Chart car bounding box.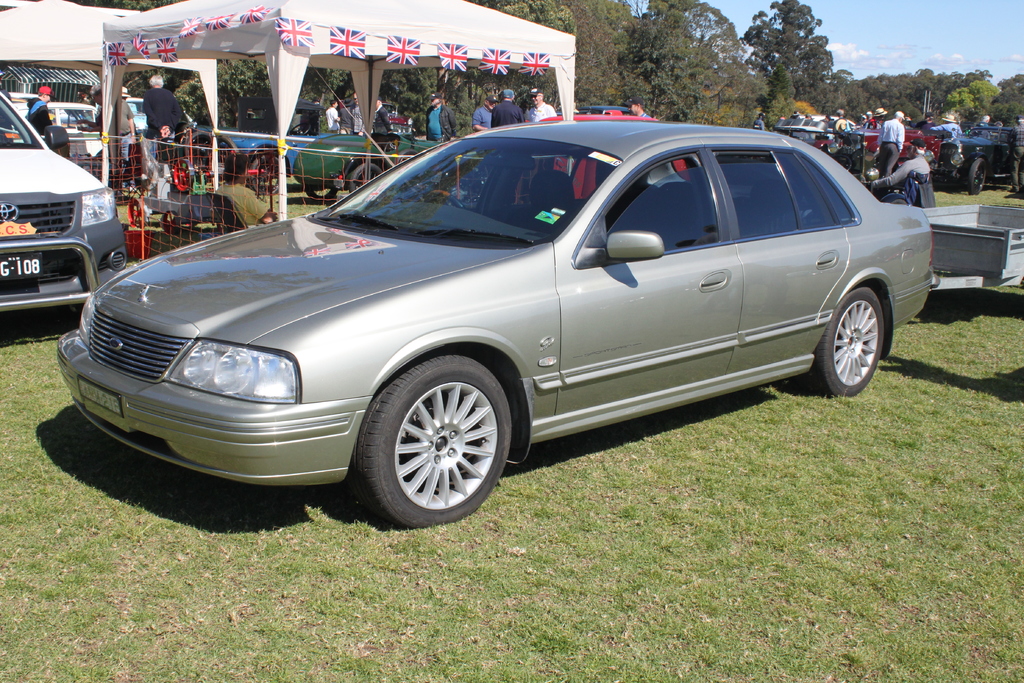
Charted: 0, 92, 134, 327.
